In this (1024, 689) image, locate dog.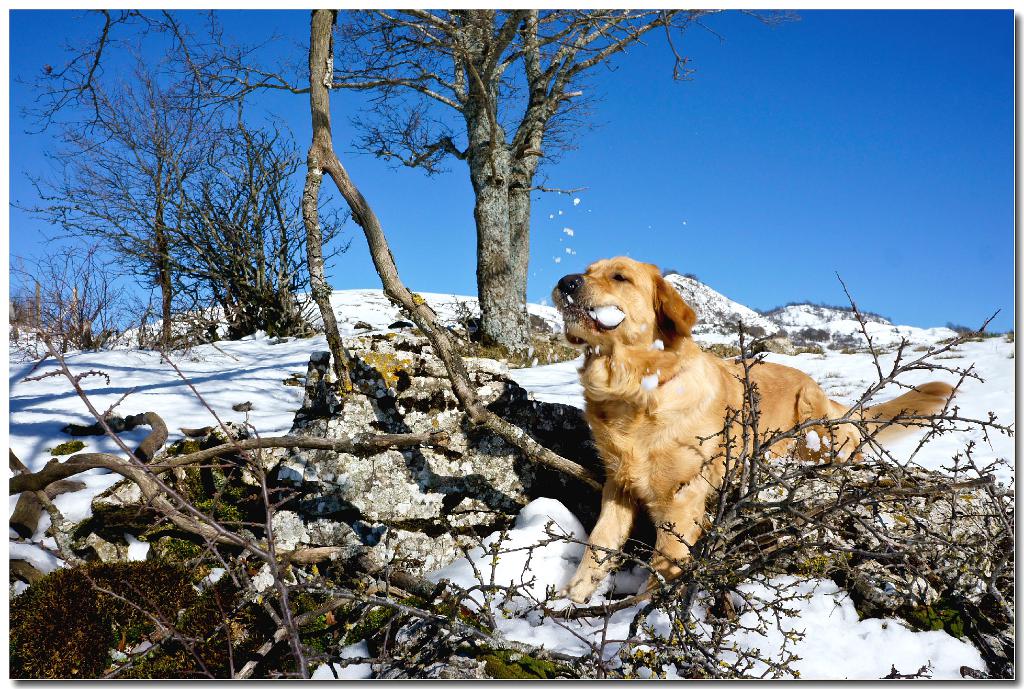
Bounding box: {"left": 554, "top": 253, "right": 964, "bottom": 611}.
